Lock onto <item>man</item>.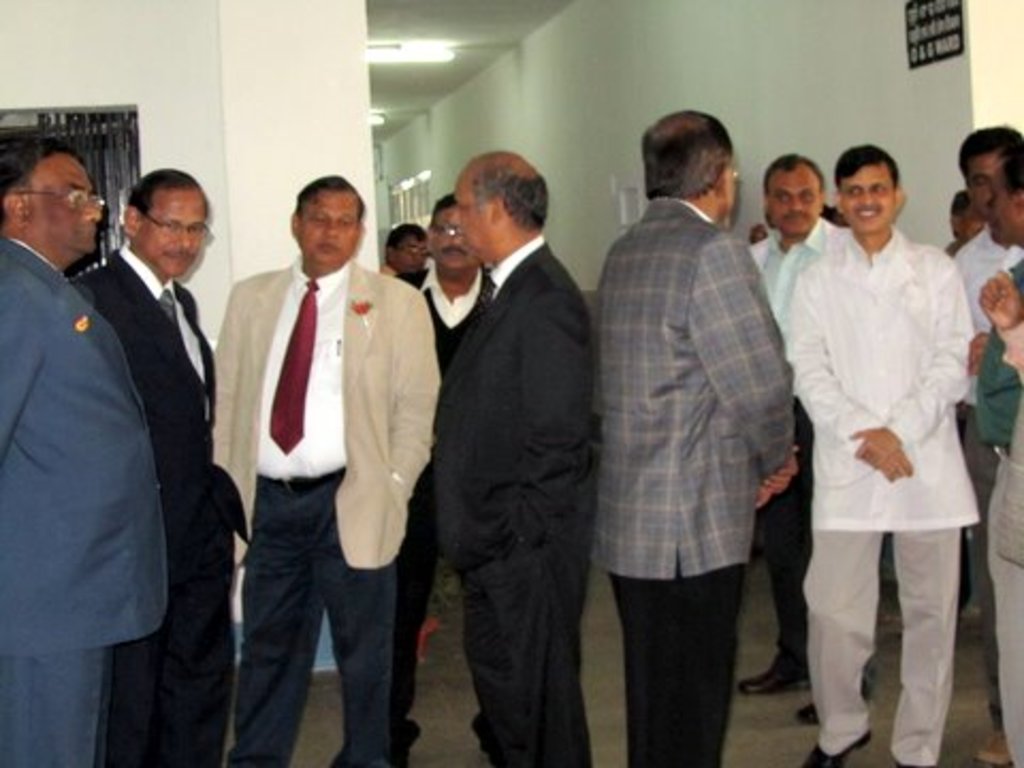
Locked: {"left": 388, "top": 192, "right": 499, "bottom": 766}.
